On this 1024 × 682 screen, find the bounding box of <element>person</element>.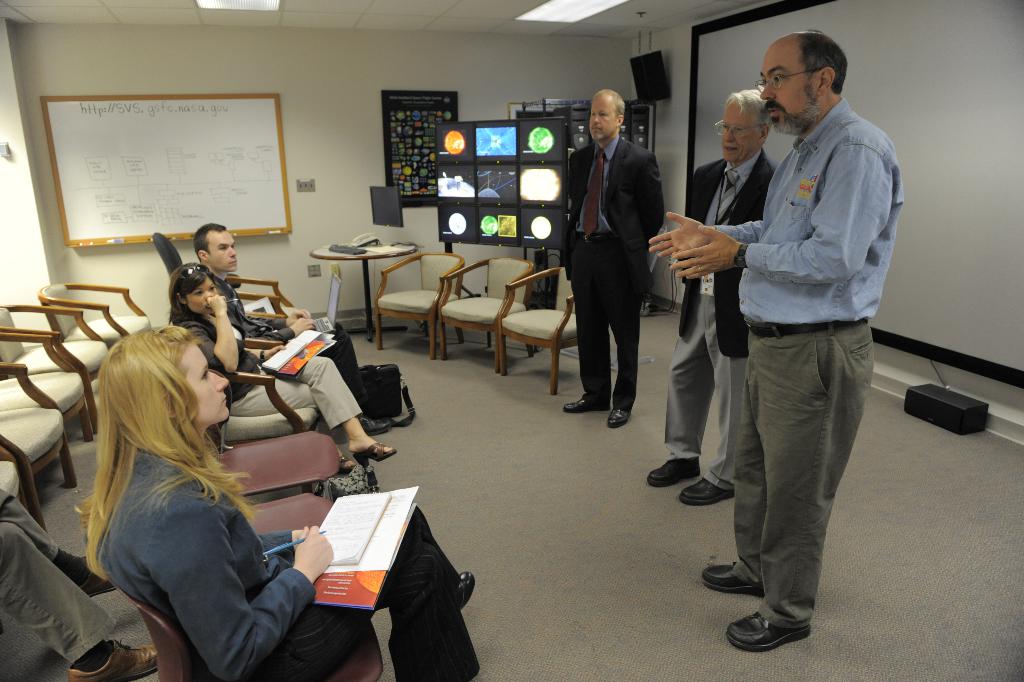
Bounding box: rect(649, 29, 906, 653).
